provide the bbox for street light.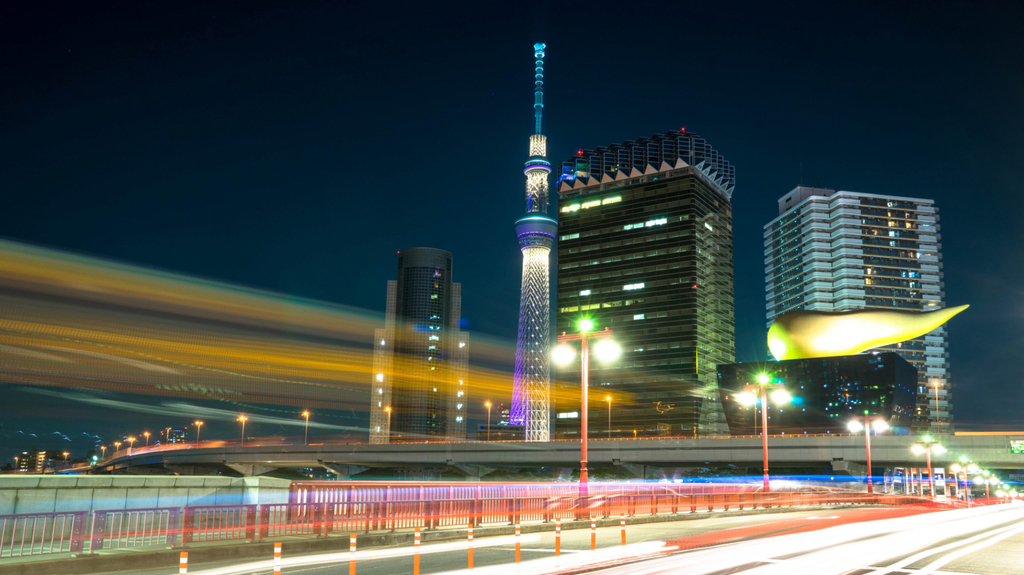
left=733, top=367, right=790, bottom=497.
